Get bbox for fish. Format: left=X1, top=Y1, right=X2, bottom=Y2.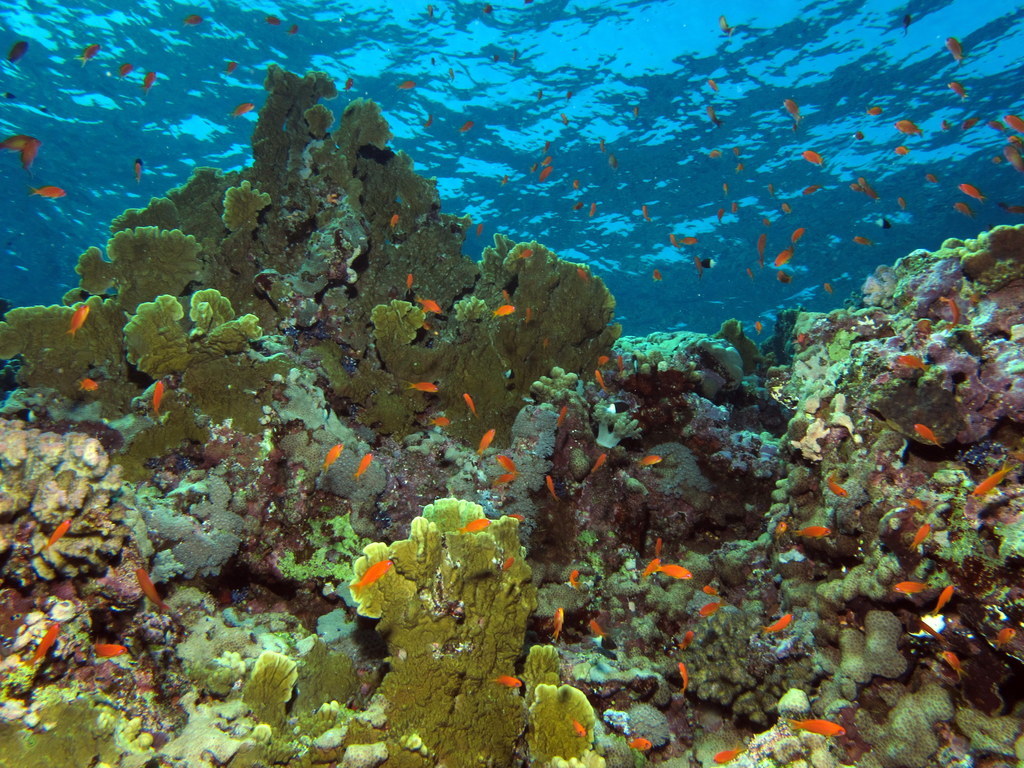
left=703, top=588, right=719, bottom=594.
